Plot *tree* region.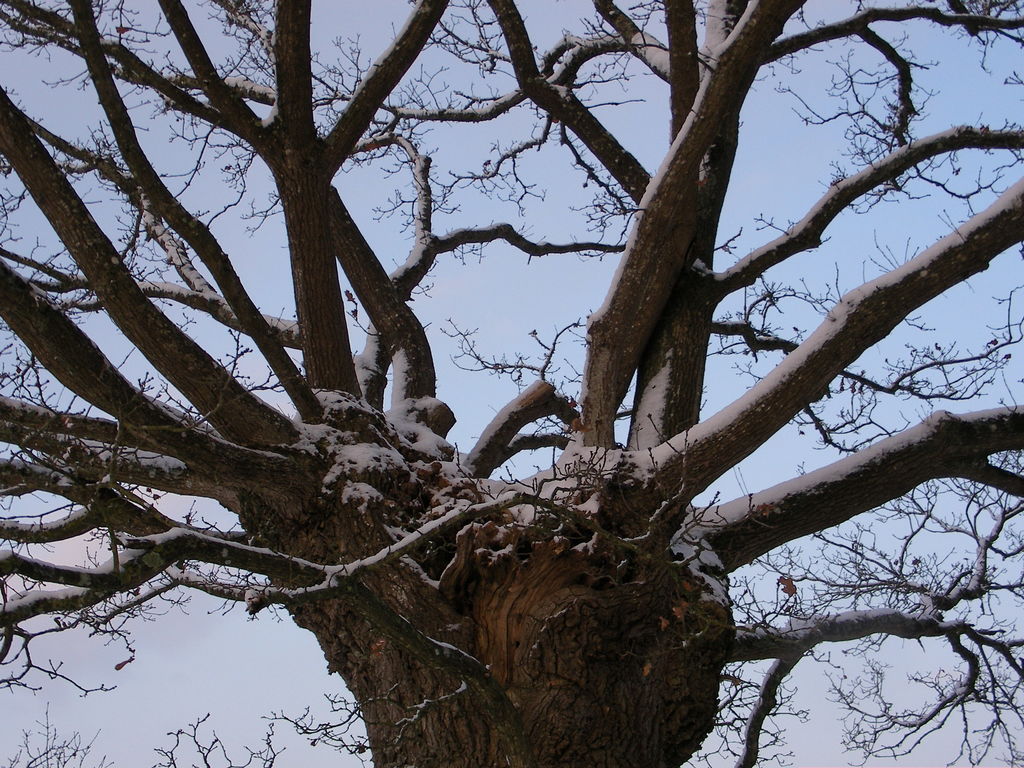
Plotted at 0,0,1023,767.
